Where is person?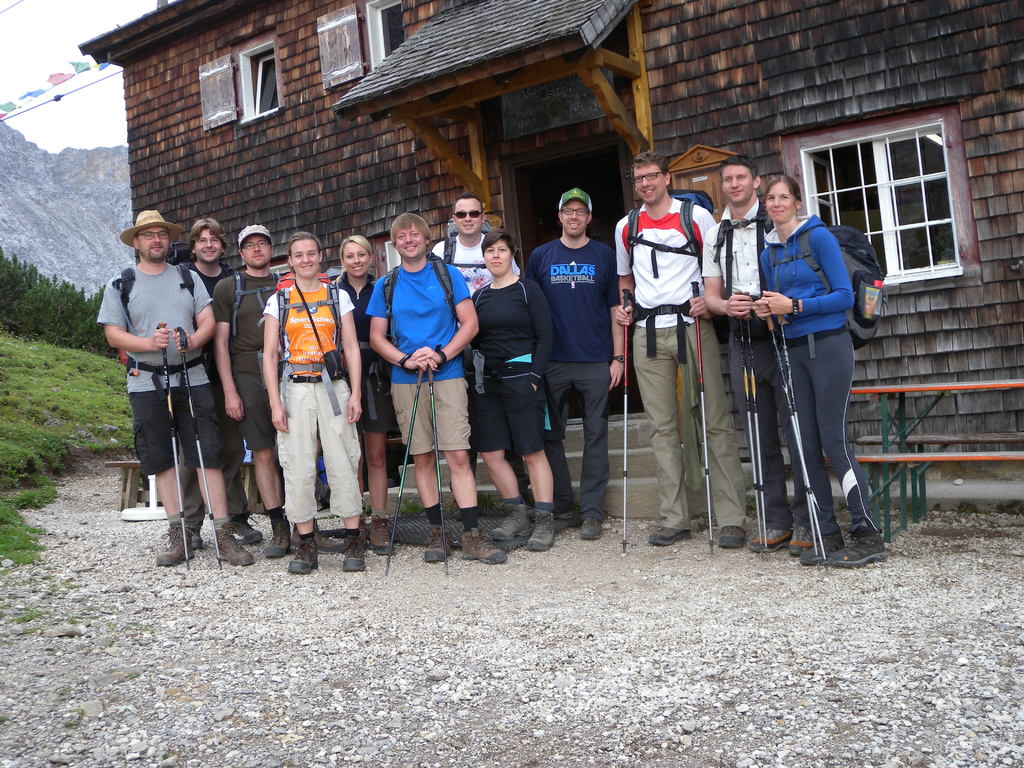
470, 228, 554, 552.
